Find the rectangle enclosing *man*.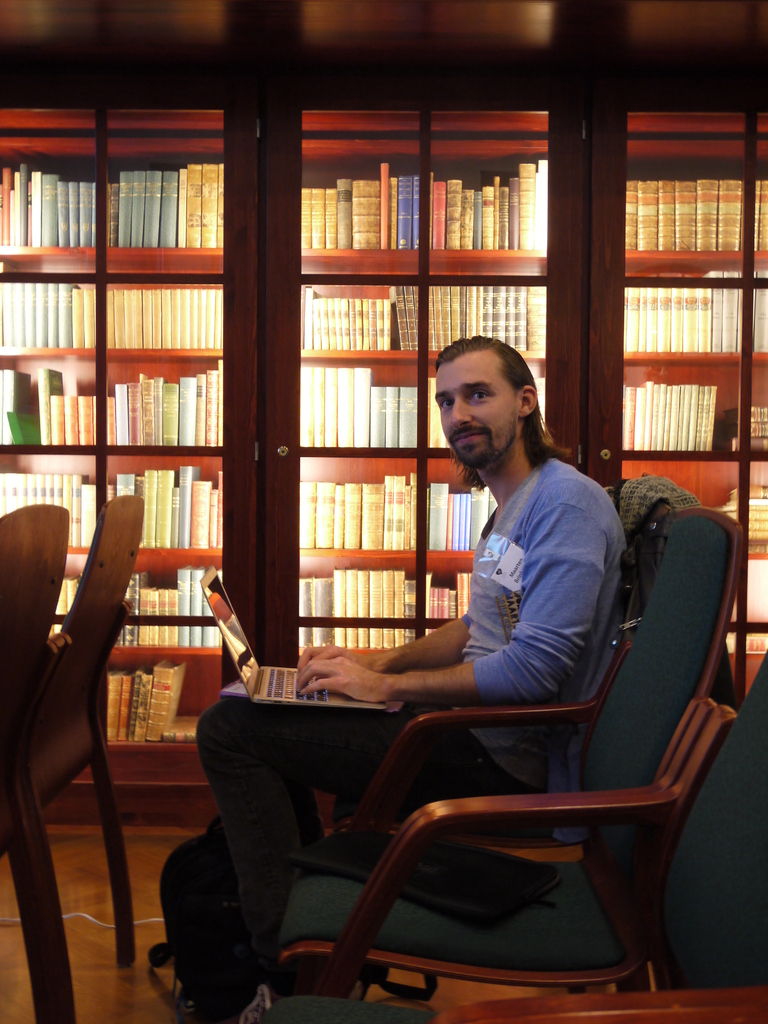
Rect(165, 319, 627, 1014).
